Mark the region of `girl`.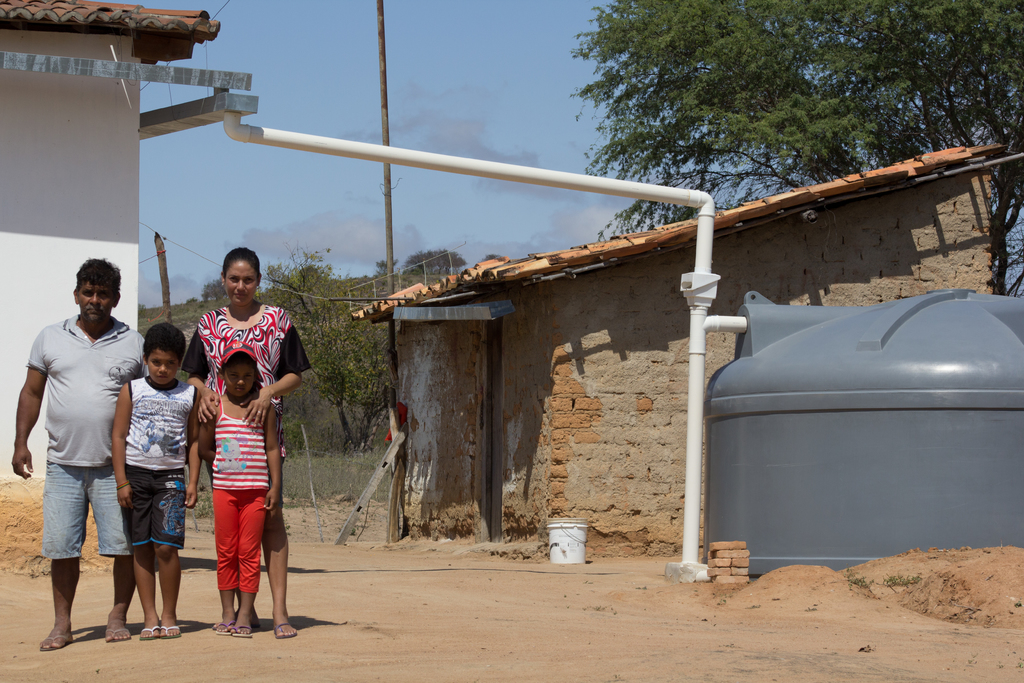
Region: x1=199, y1=338, x2=279, y2=636.
